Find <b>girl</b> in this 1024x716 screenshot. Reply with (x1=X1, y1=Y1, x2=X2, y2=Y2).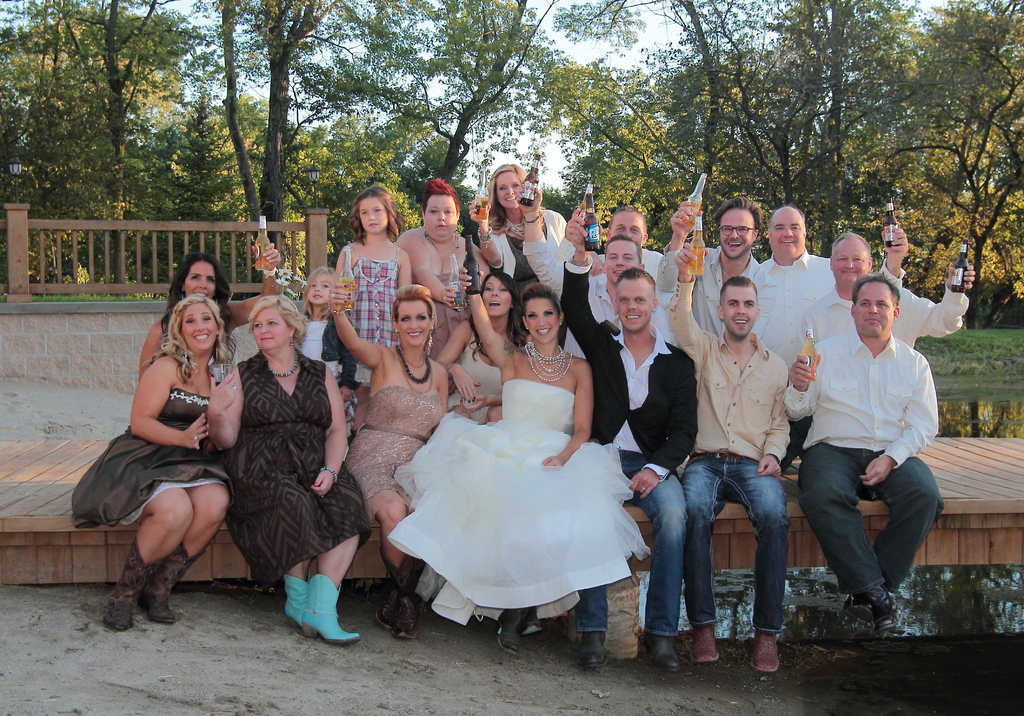
(x1=299, y1=266, x2=362, y2=438).
